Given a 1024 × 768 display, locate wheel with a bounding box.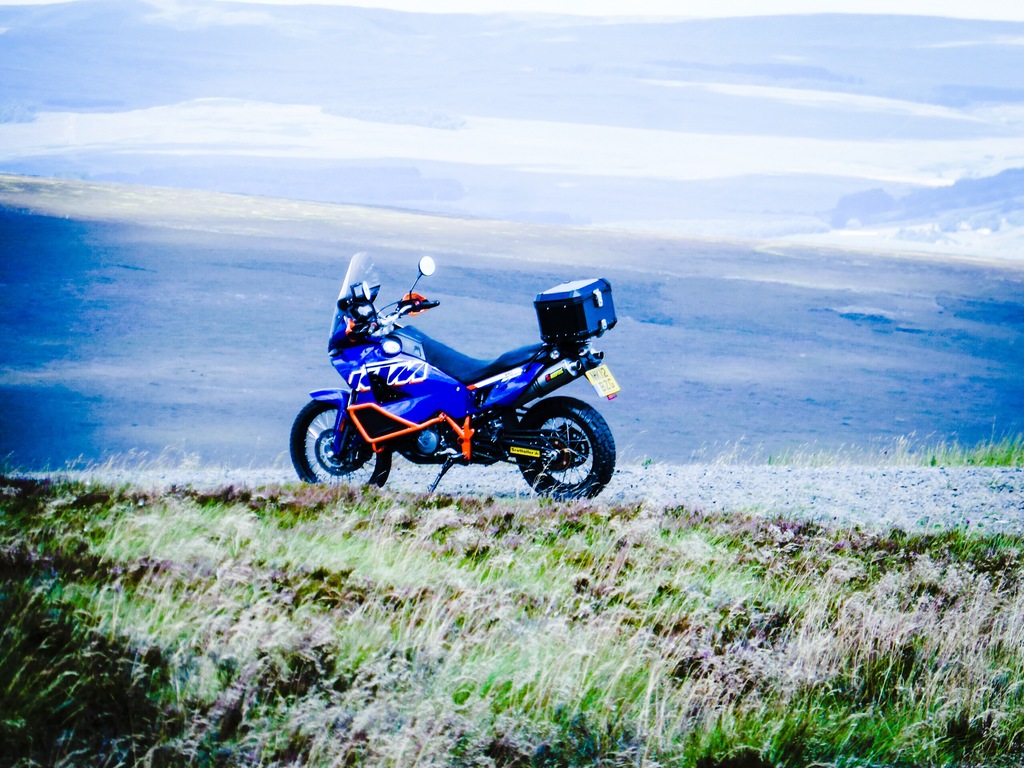
Located: <box>513,397,618,512</box>.
